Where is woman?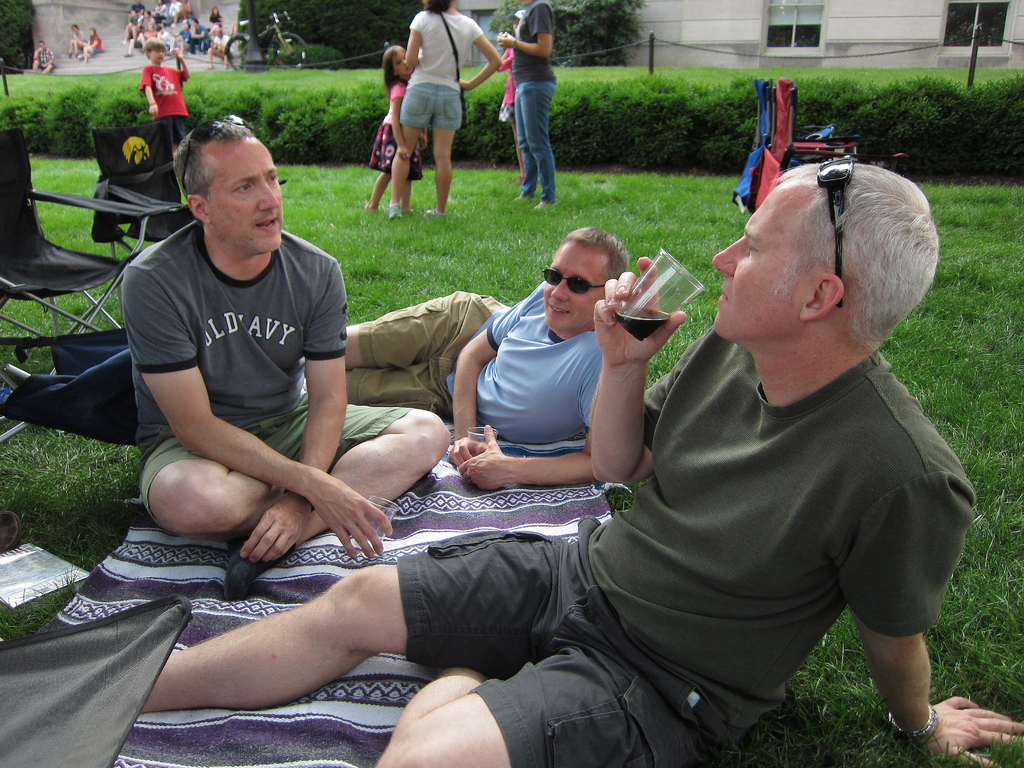
[381,0,510,228].
